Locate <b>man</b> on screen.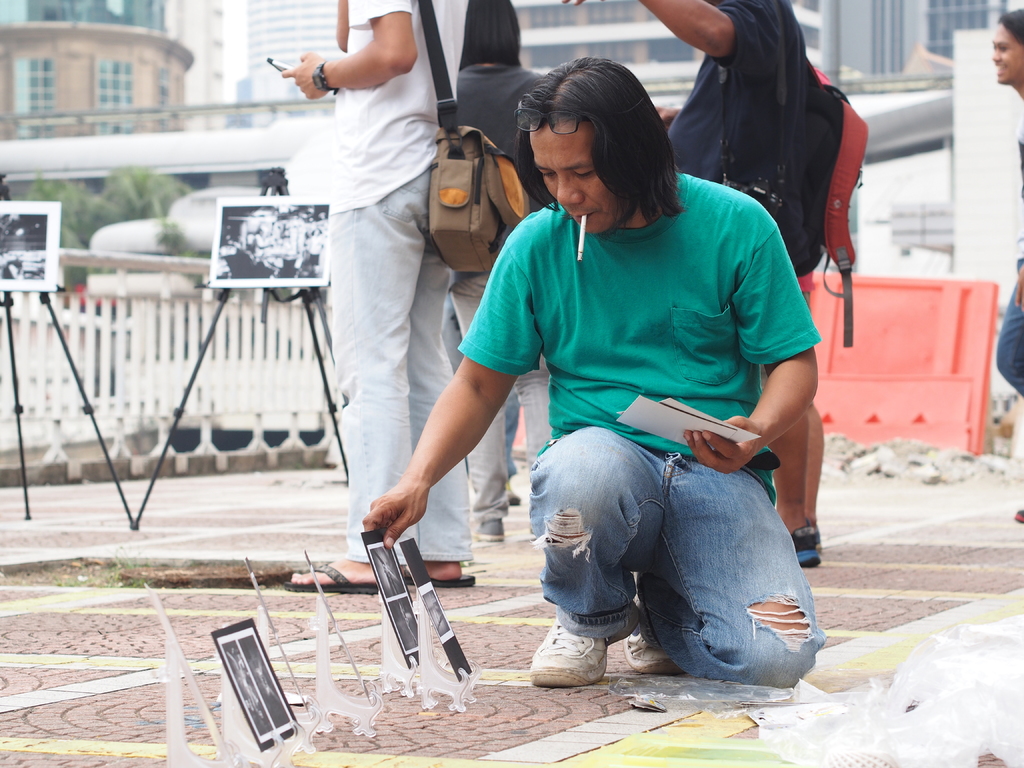
On screen at detection(565, 0, 816, 566).
